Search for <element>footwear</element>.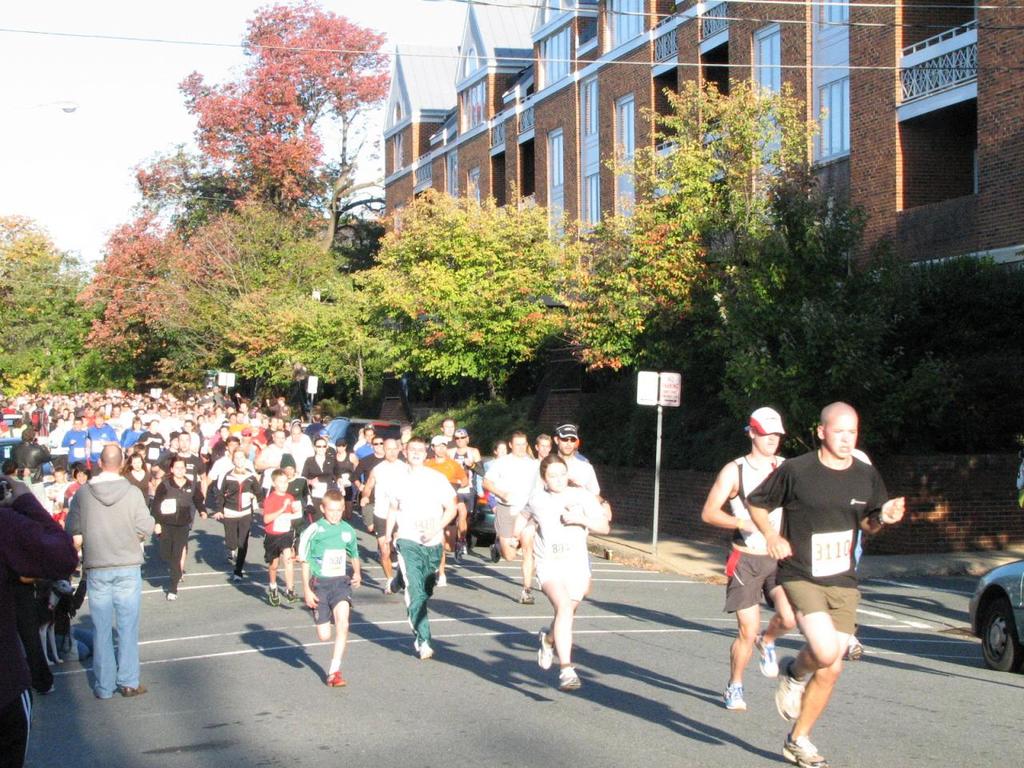
Found at box(519, 588, 533, 604).
